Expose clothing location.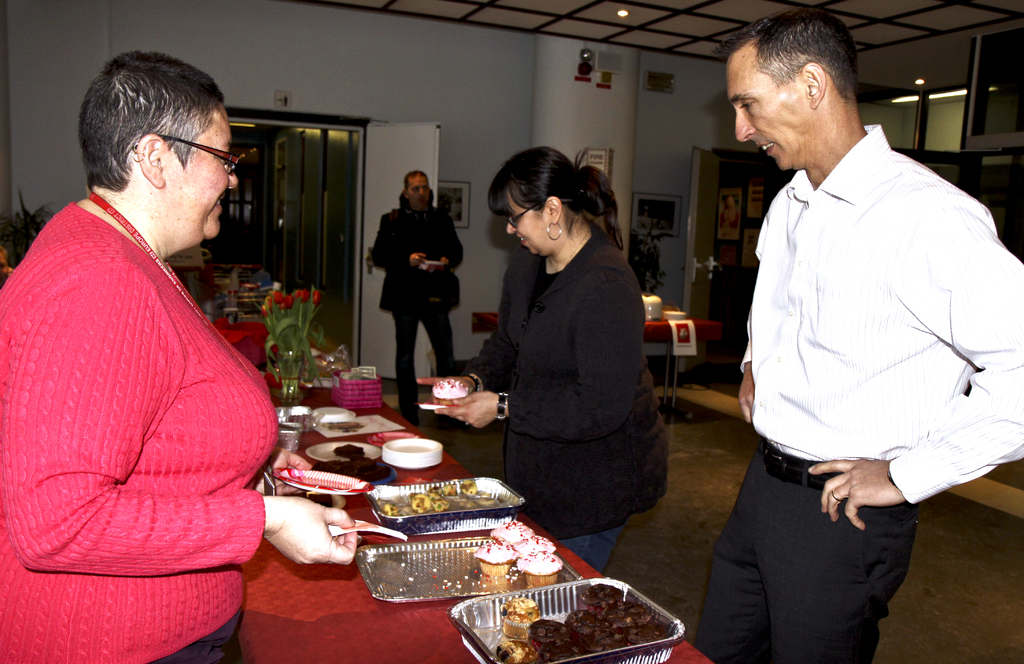
Exposed at rect(365, 201, 461, 425).
